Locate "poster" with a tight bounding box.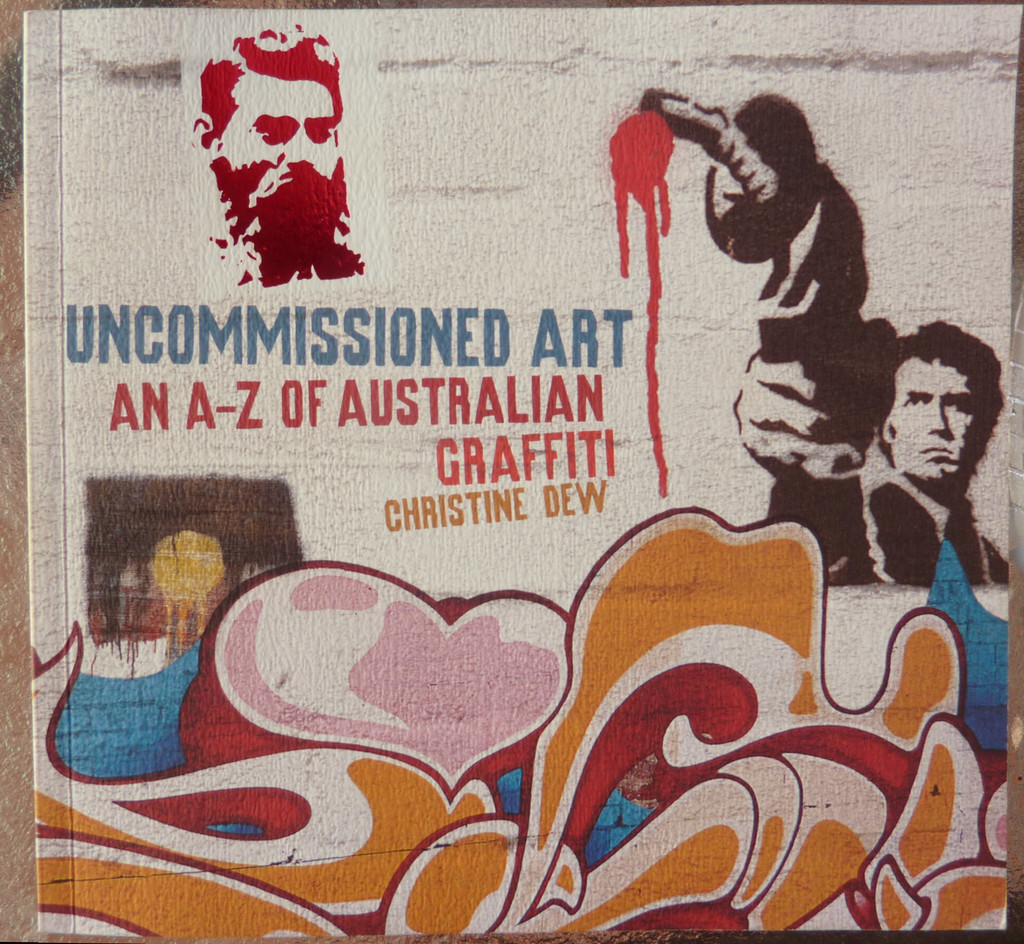
l=19, t=0, r=1023, b=943.
